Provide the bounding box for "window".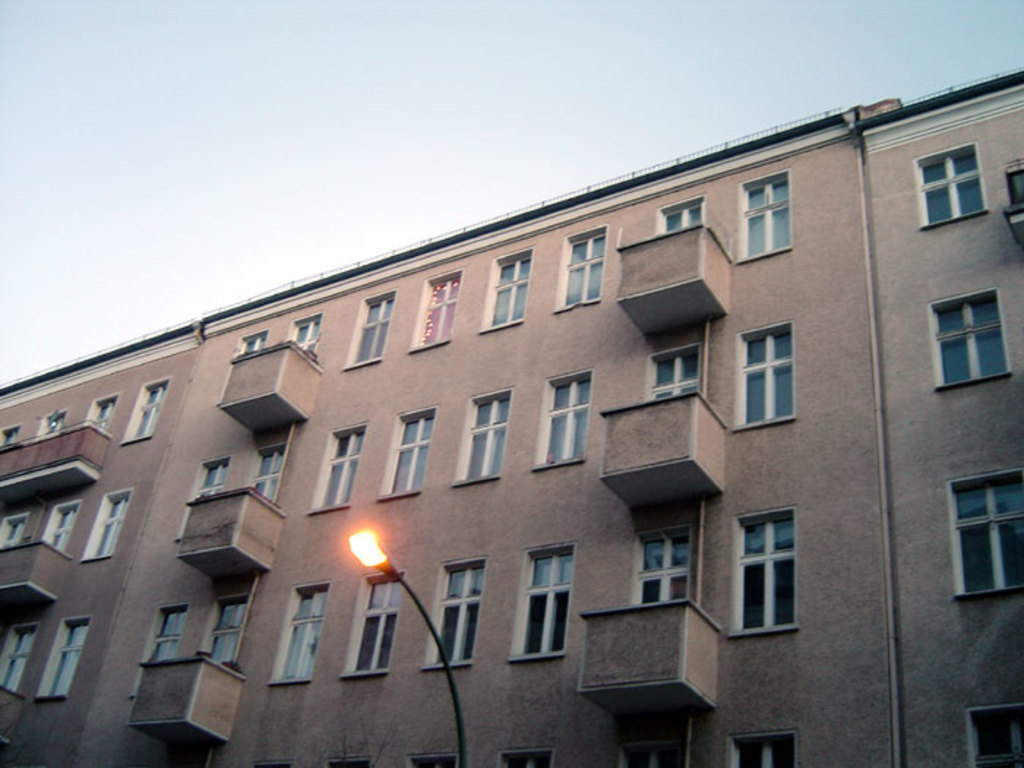
Rect(285, 316, 317, 355).
